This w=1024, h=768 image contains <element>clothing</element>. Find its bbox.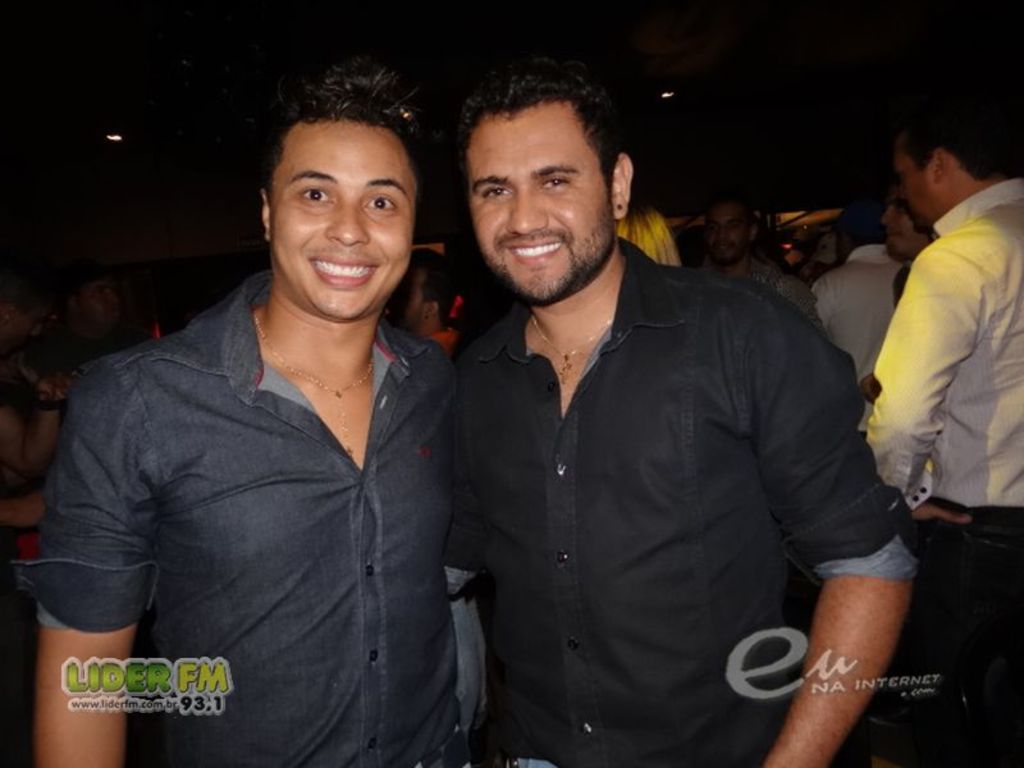
x1=860 y1=527 x2=1023 y2=767.
